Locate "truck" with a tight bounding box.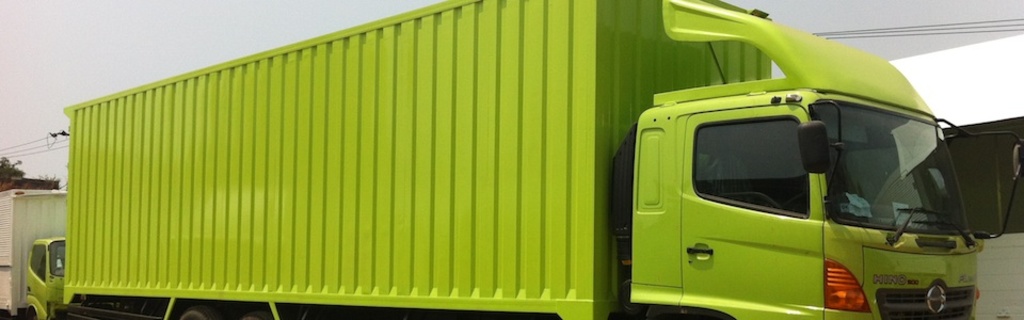
rect(68, 0, 1013, 316).
